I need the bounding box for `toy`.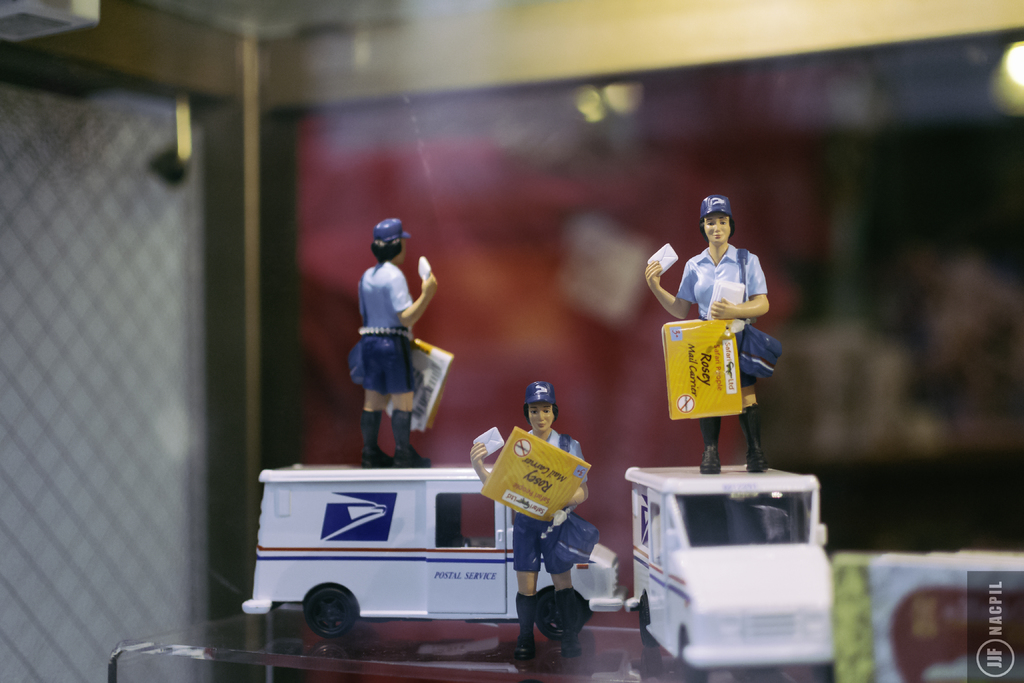
Here it is: 351,218,437,469.
